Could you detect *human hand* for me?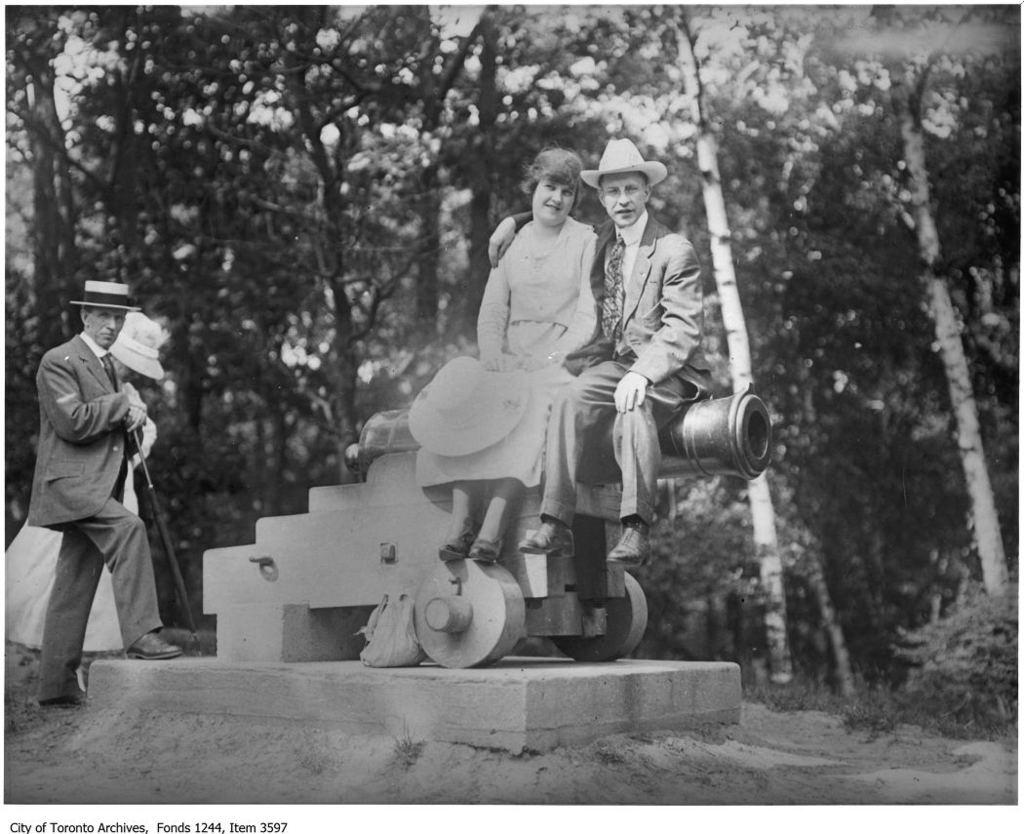
Detection result: {"left": 612, "top": 367, "right": 650, "bottom": 417}.
